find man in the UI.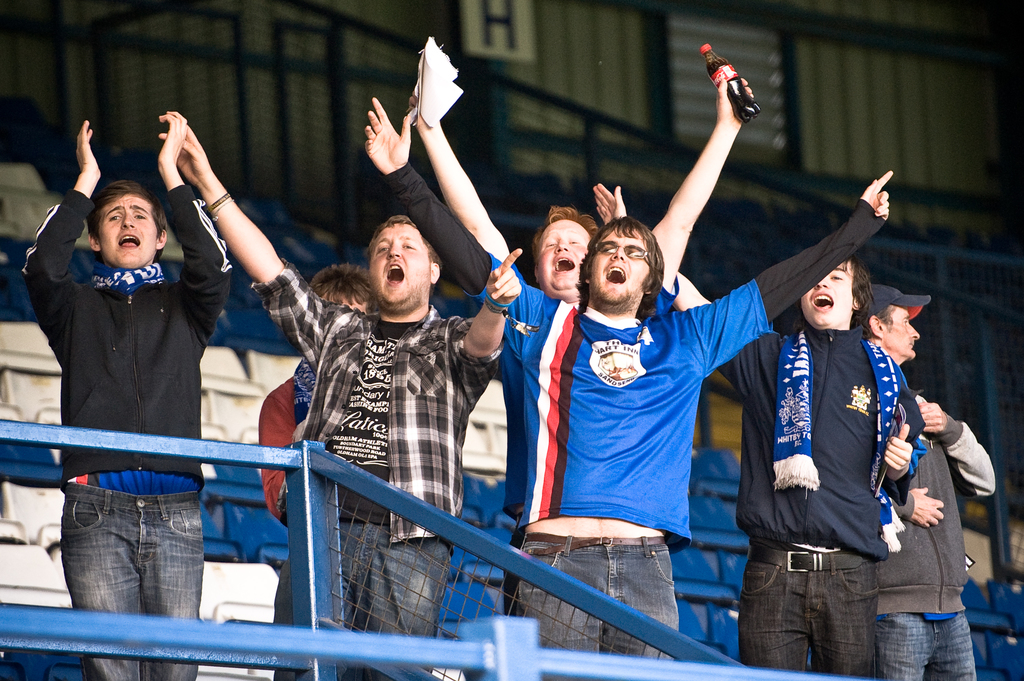
UI element at bbox(409, 77, 748, 317).
